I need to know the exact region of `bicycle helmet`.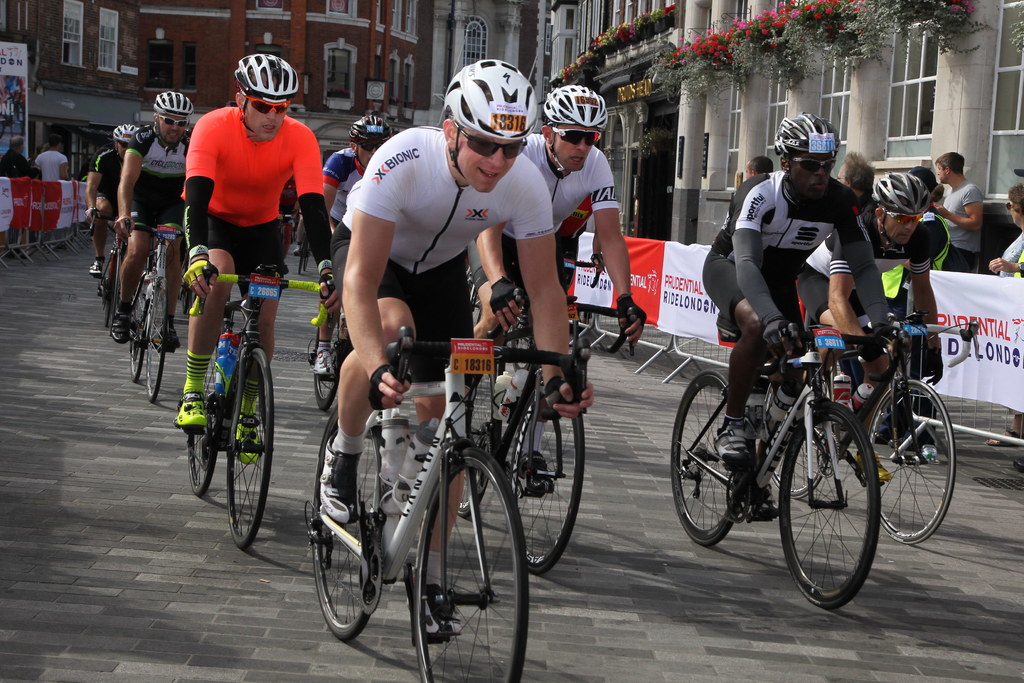
Region: detection(348, 115, 390, 143).
